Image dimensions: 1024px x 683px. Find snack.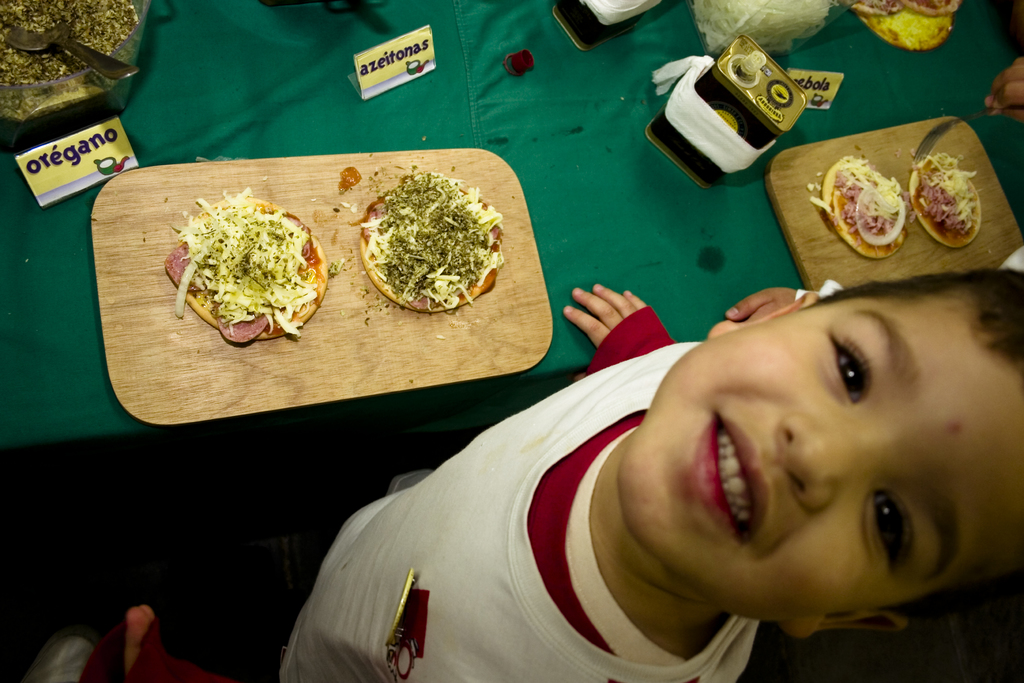
<box>849,2,903,16</box>.
